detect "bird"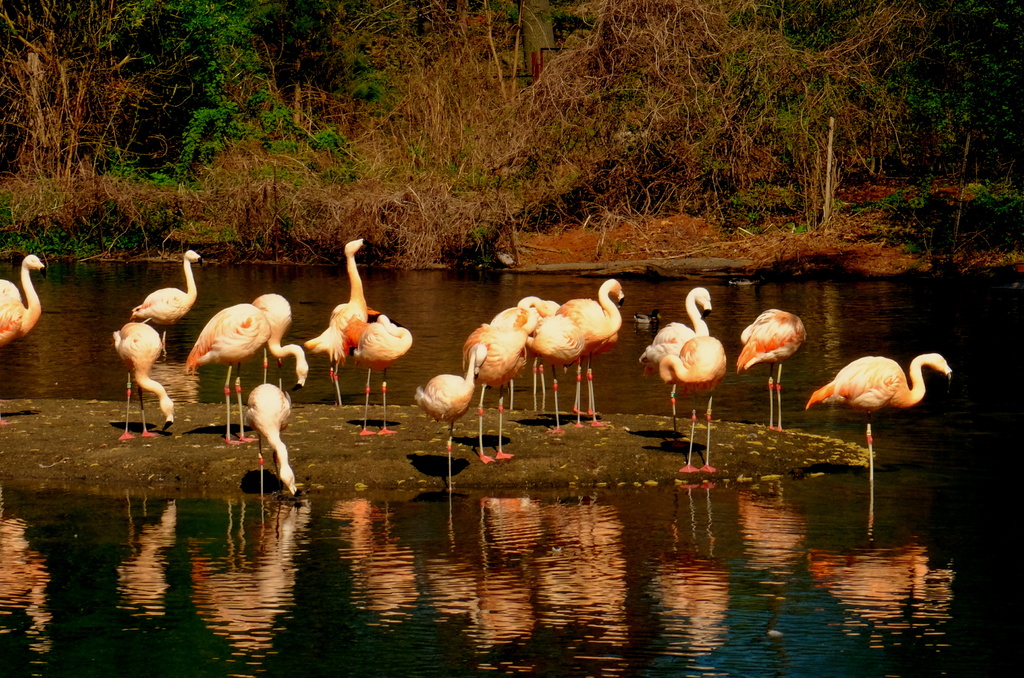
0/245/50/427
